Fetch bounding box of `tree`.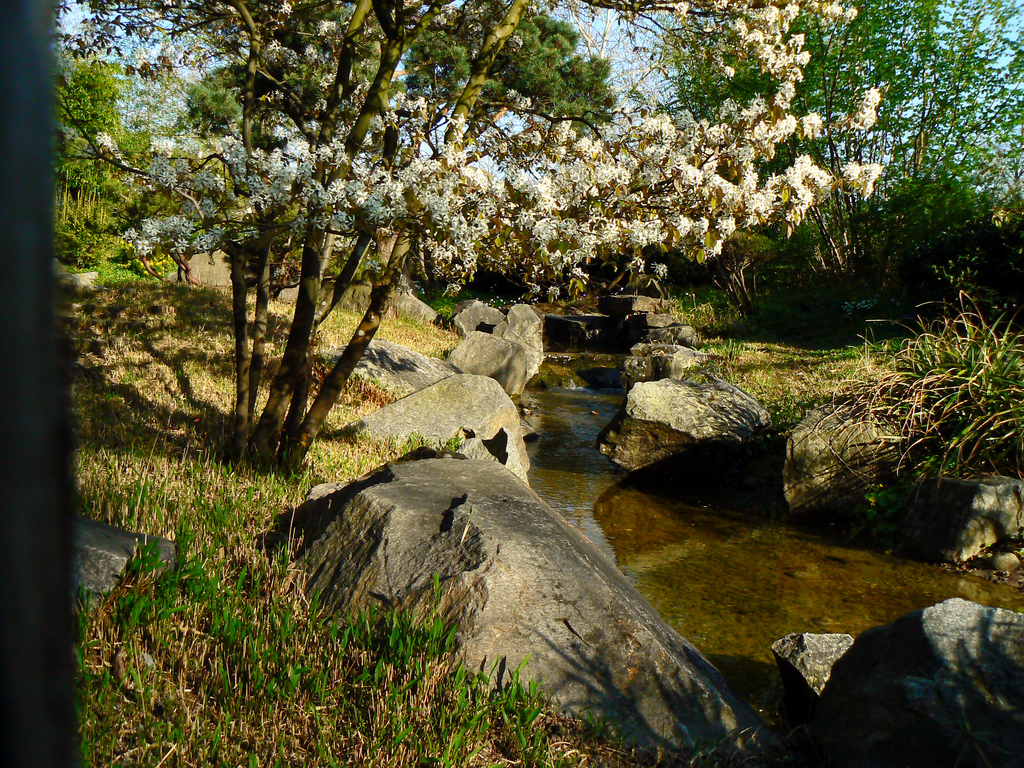
Bbox: Rect(65, 60, 168, 255).
